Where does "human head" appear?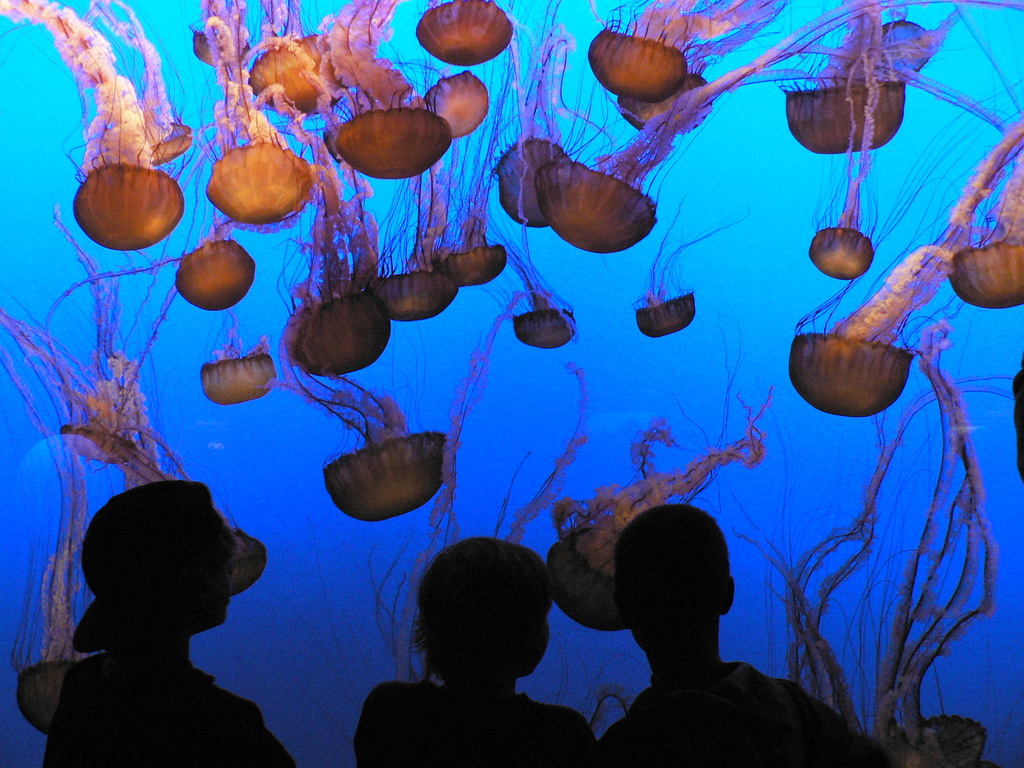
Appears at [414,536,556,684].
